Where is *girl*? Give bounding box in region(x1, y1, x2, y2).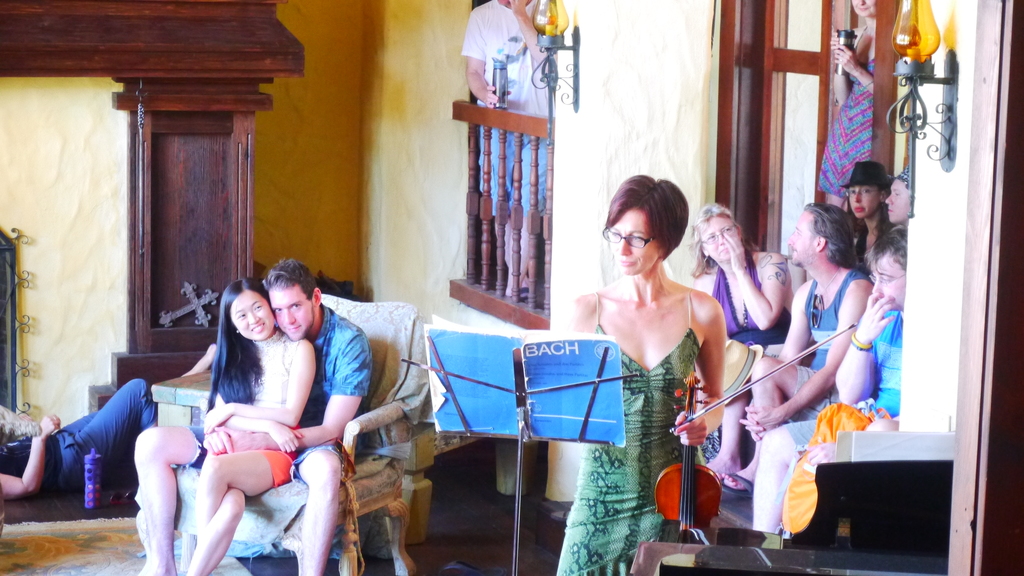
region(135, 276, 317, 575).
